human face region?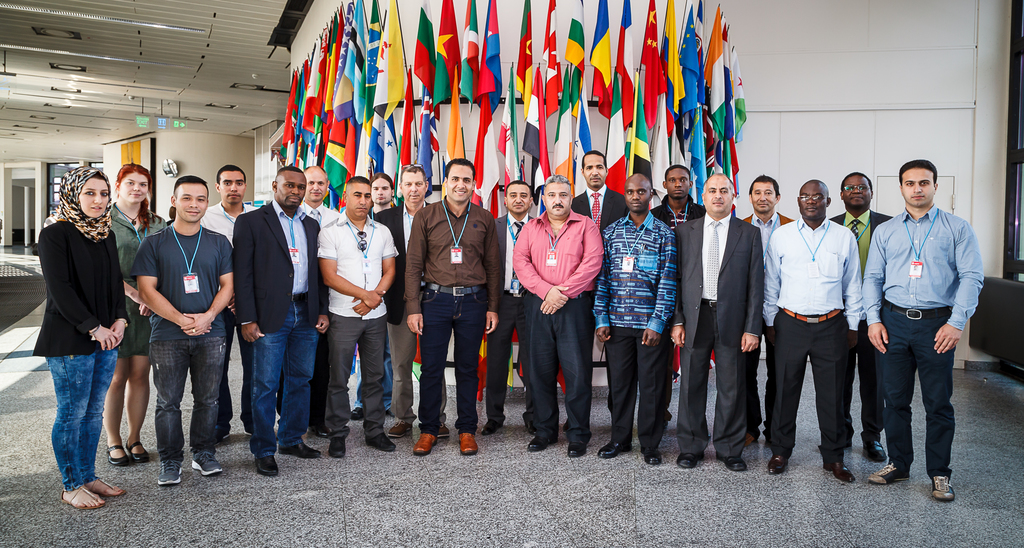
box=[367, 180, 396, 207]
